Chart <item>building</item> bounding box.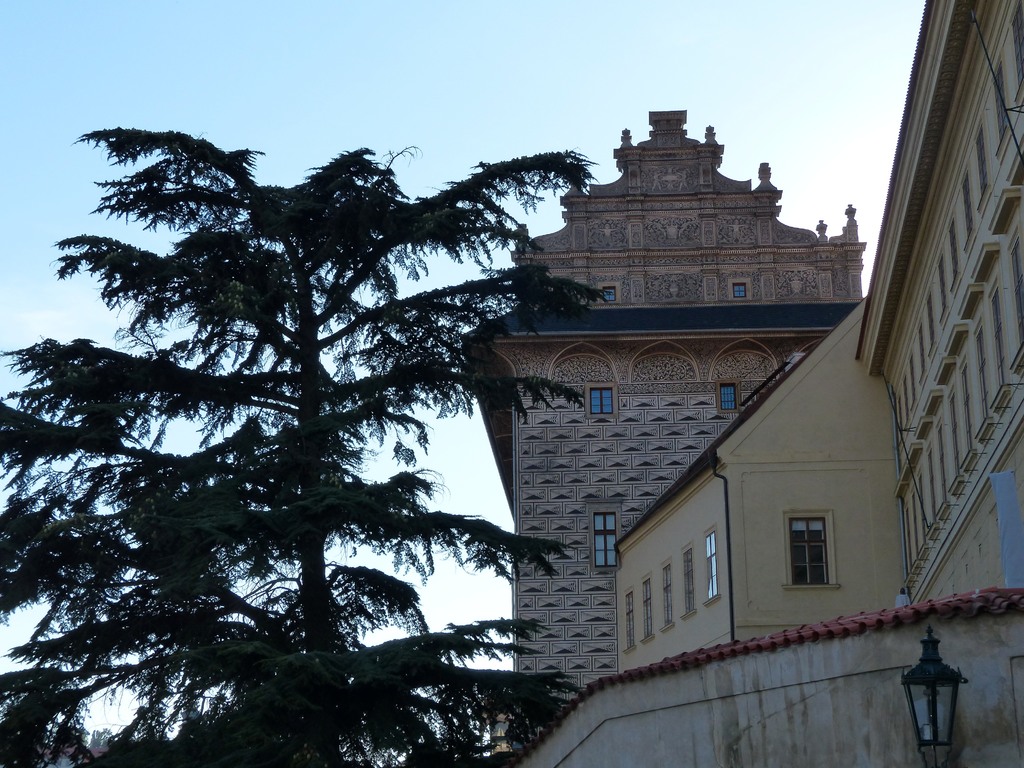
Charted: left=463, top=0, right=1023, bottom=767.
